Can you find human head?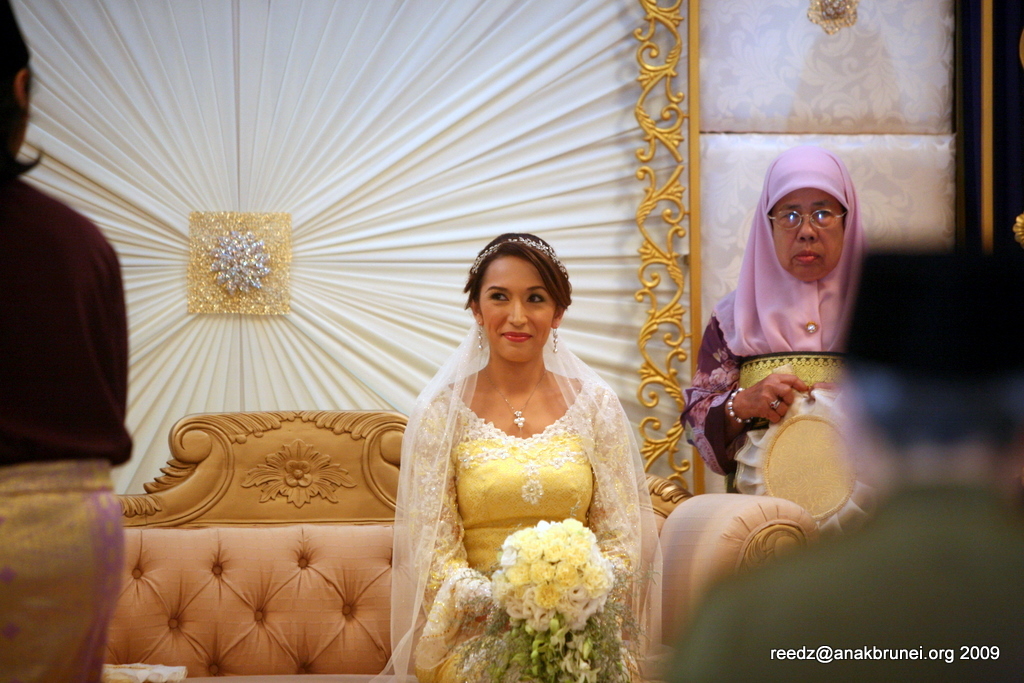
Yes, bounding box: {"left": 454, "top": 235, "right": 582, "bottom": 366}.
